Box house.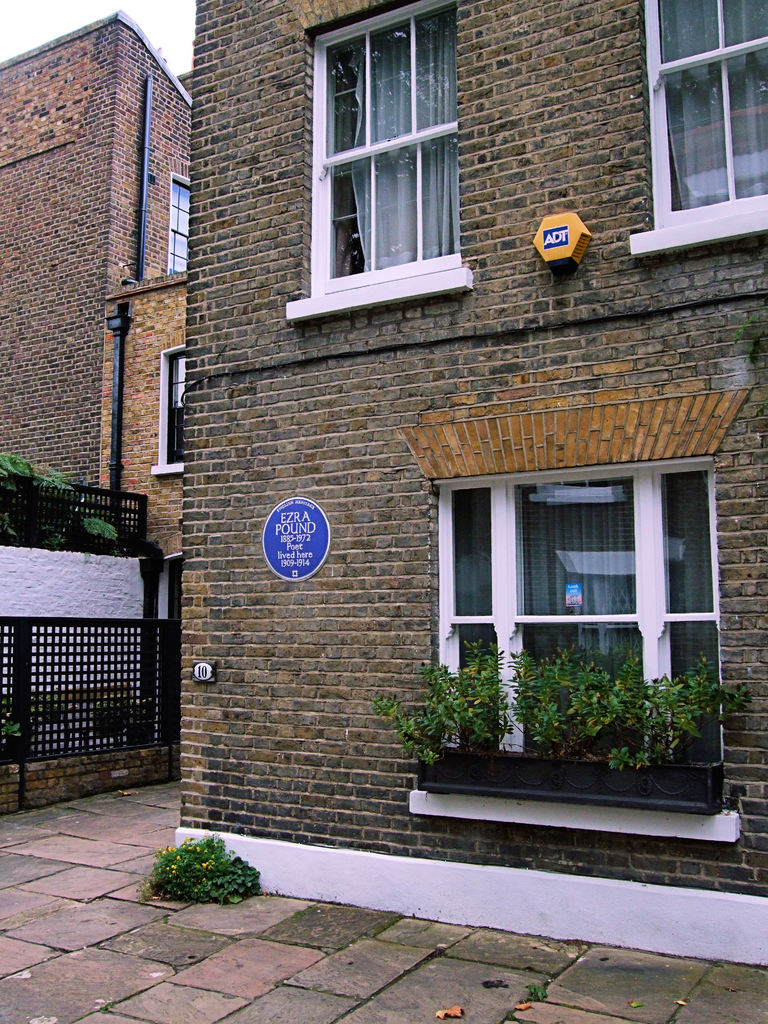
[159,2,767,967].
